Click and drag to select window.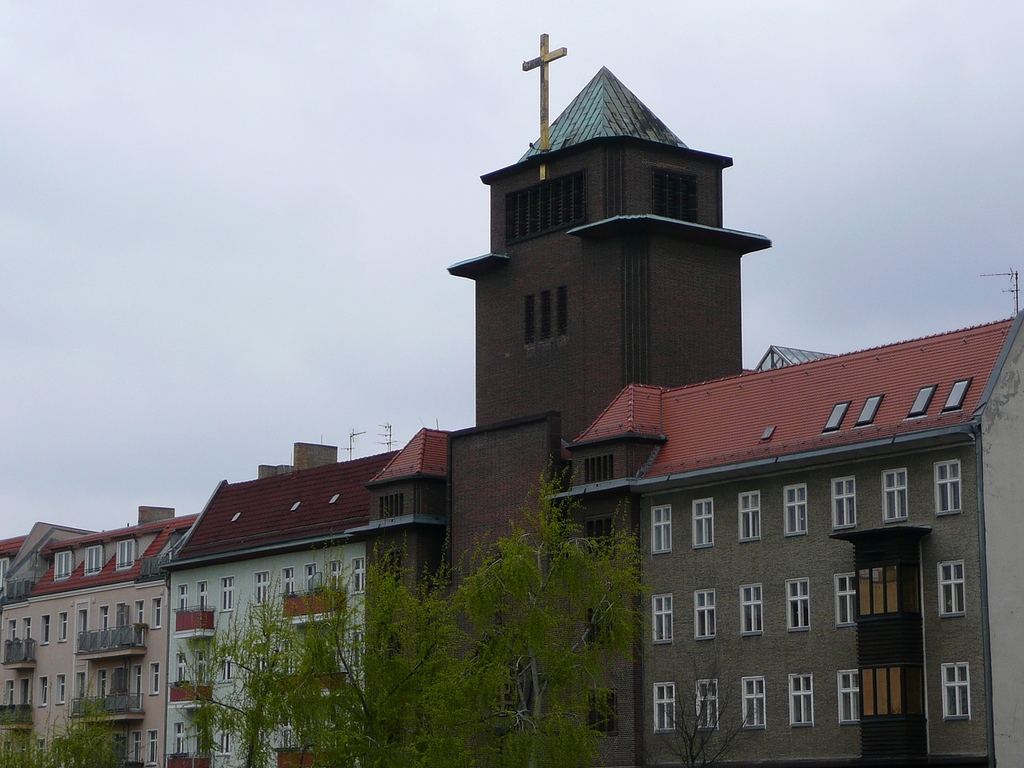
Selection: bbox(696, 589, 714, 637).
